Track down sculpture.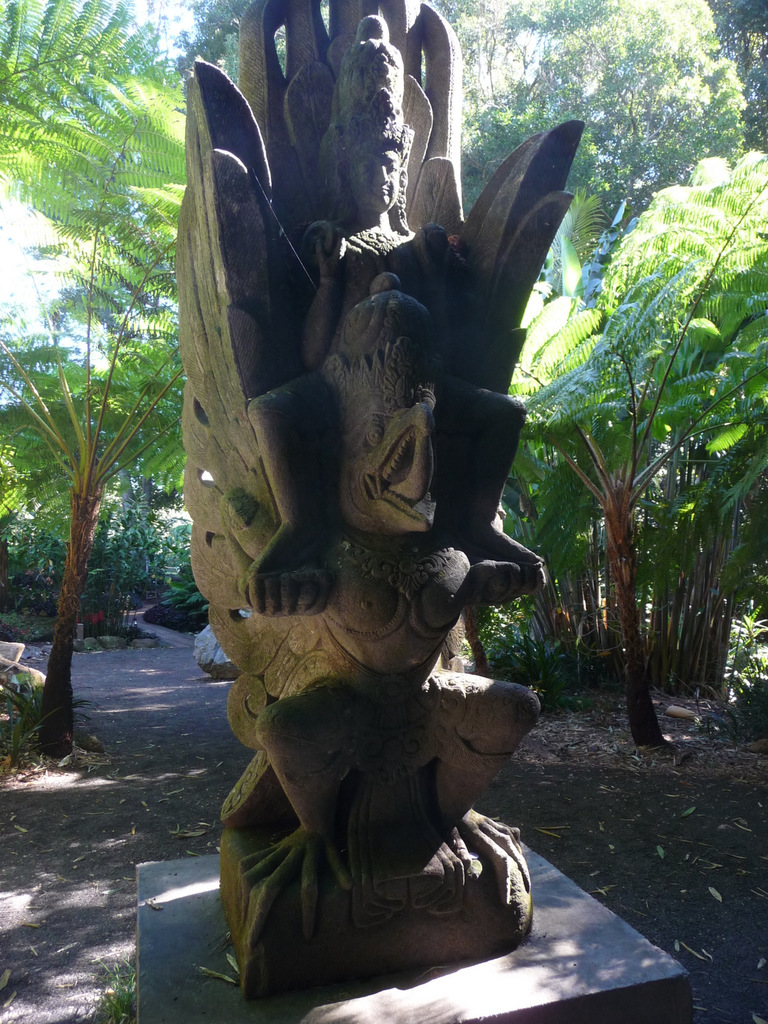
Tracked to (136,0,615,1004).
